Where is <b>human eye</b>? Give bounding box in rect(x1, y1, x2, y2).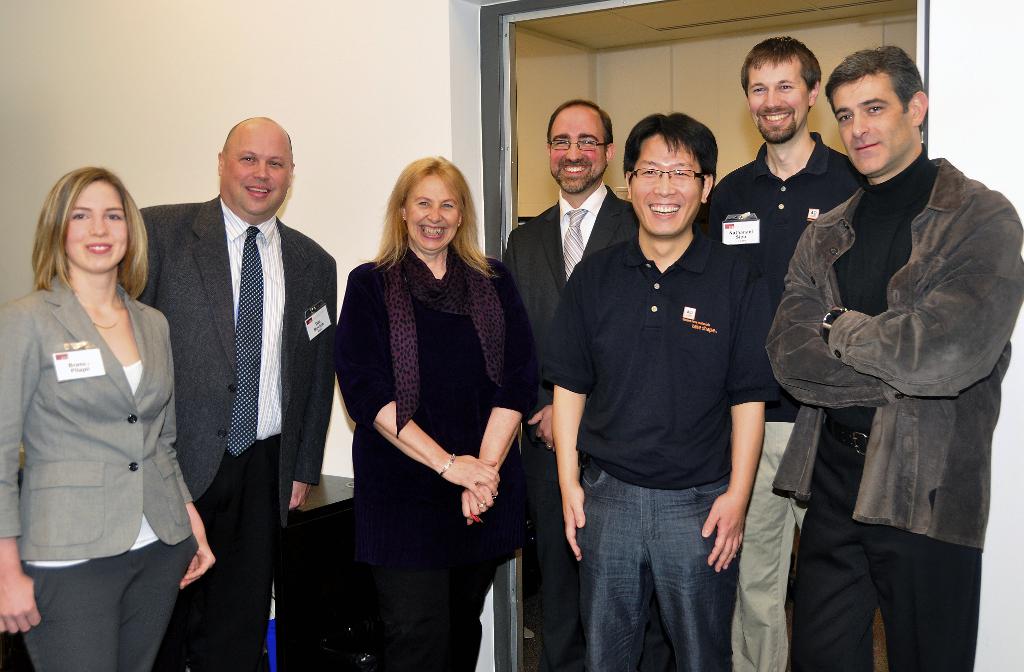
rect(270, 158, 284, 169).
